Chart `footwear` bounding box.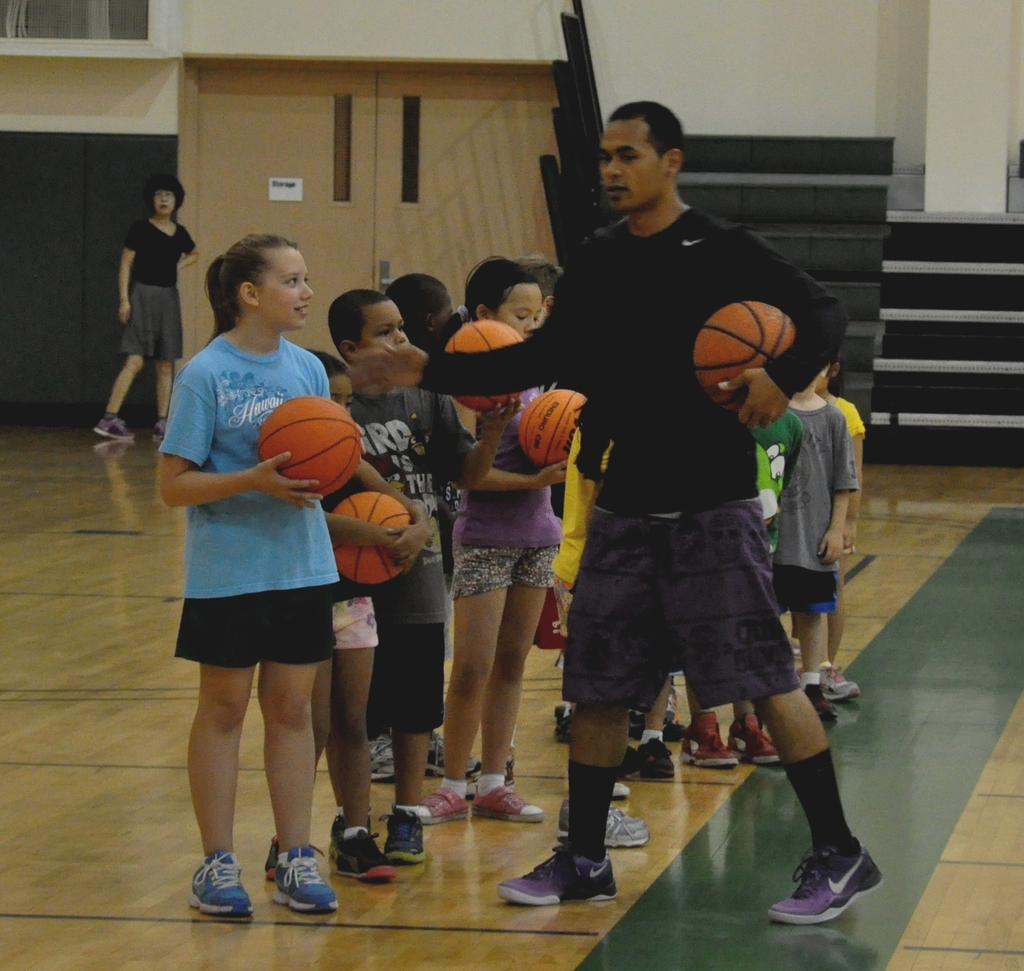
Charted: left=186, top=852, right=252, bottom=920.
